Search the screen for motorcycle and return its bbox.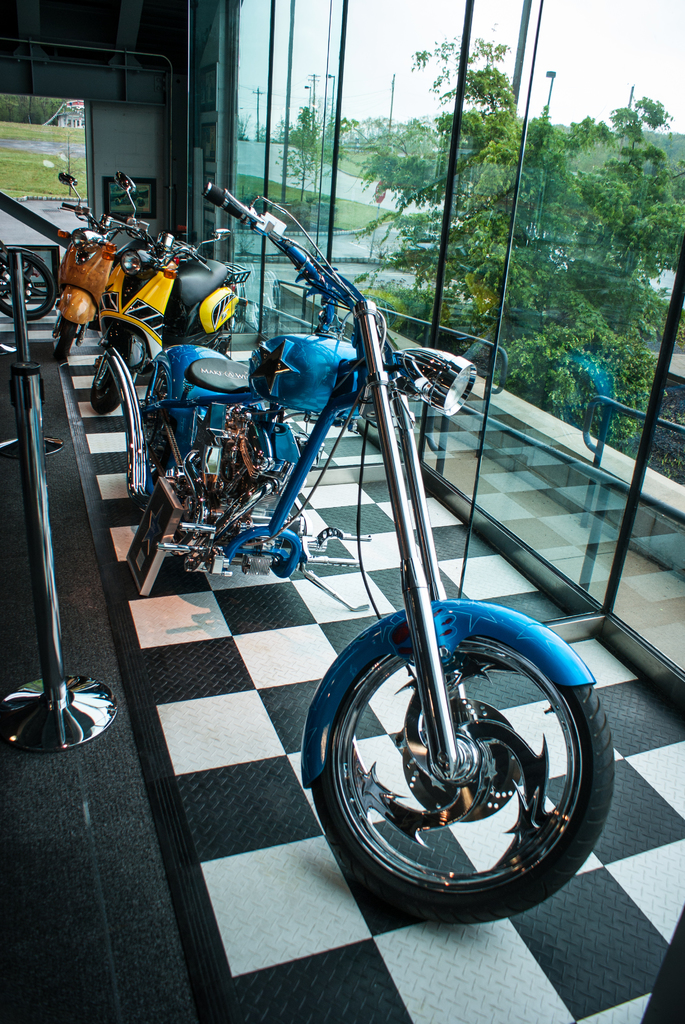
Found: [left=0, top=234, right=53, bottom=318].
